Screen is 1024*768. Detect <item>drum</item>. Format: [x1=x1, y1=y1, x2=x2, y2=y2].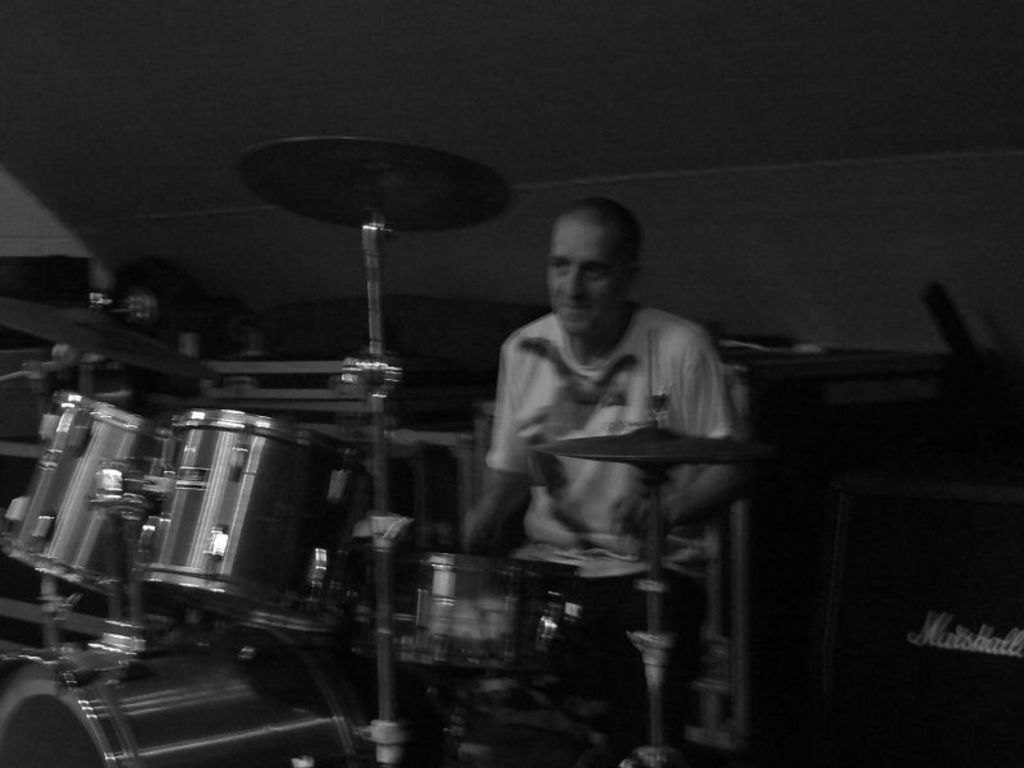
[x1=133, y1=408, x2=378, y2=630].
